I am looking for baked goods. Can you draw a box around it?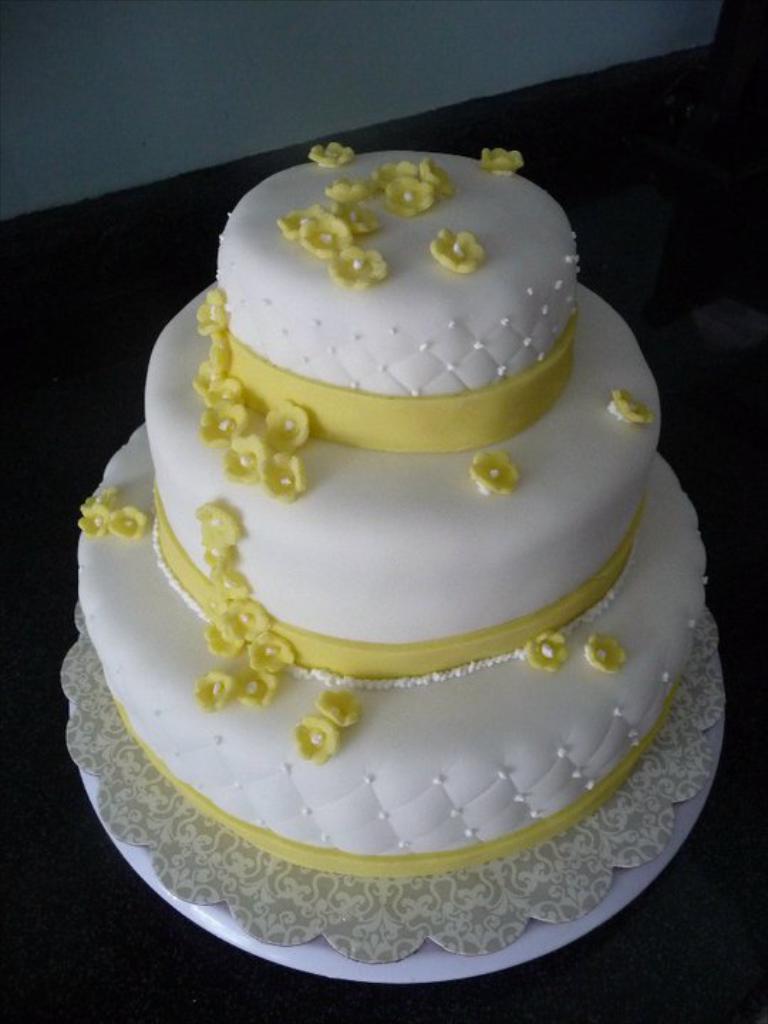
Sure, the bounding box is 74/142/714/872.
